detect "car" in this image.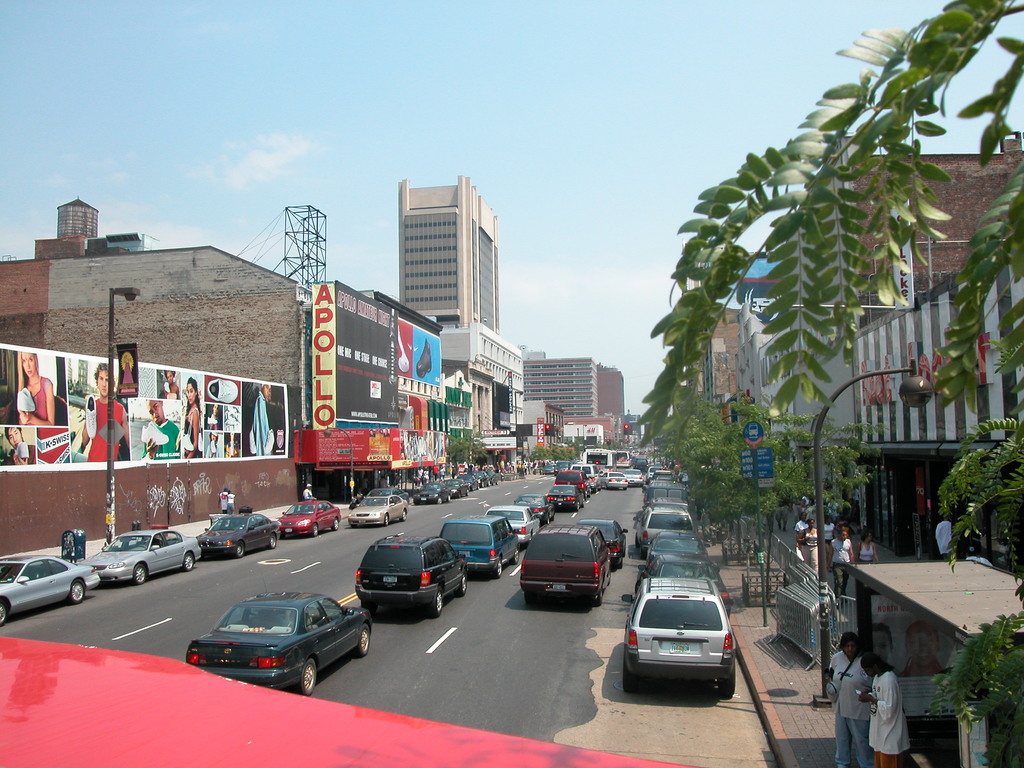
Detection: [555,470,588,490].
